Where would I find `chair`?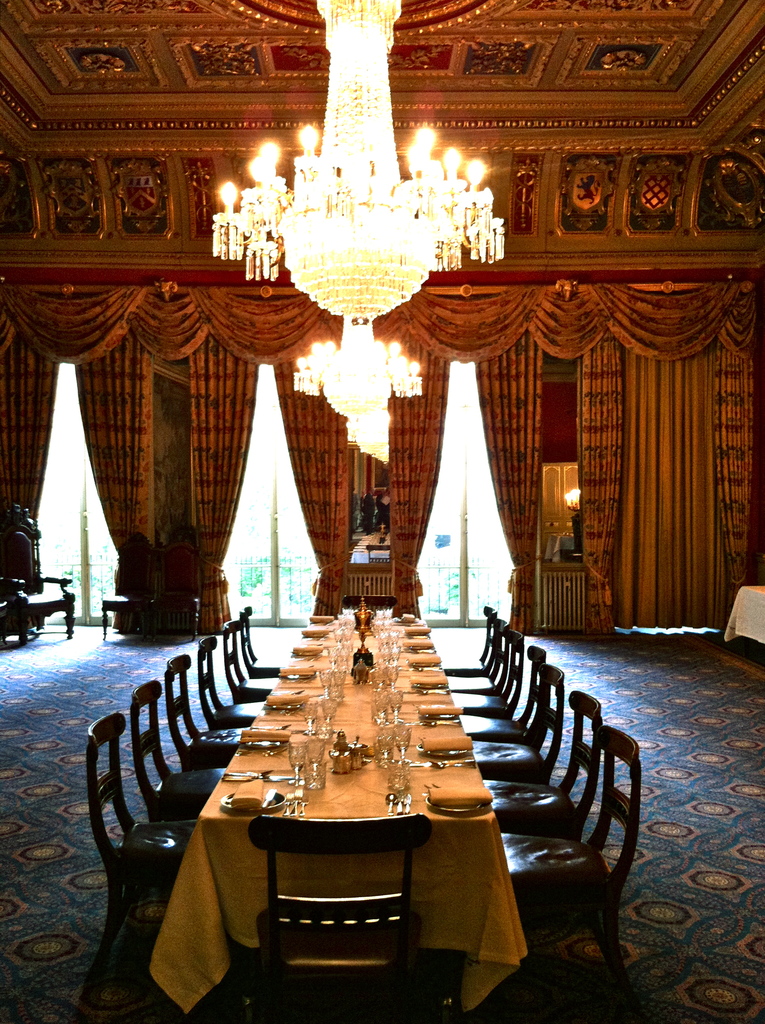
At bbox=(154, 526, 200, 645).
